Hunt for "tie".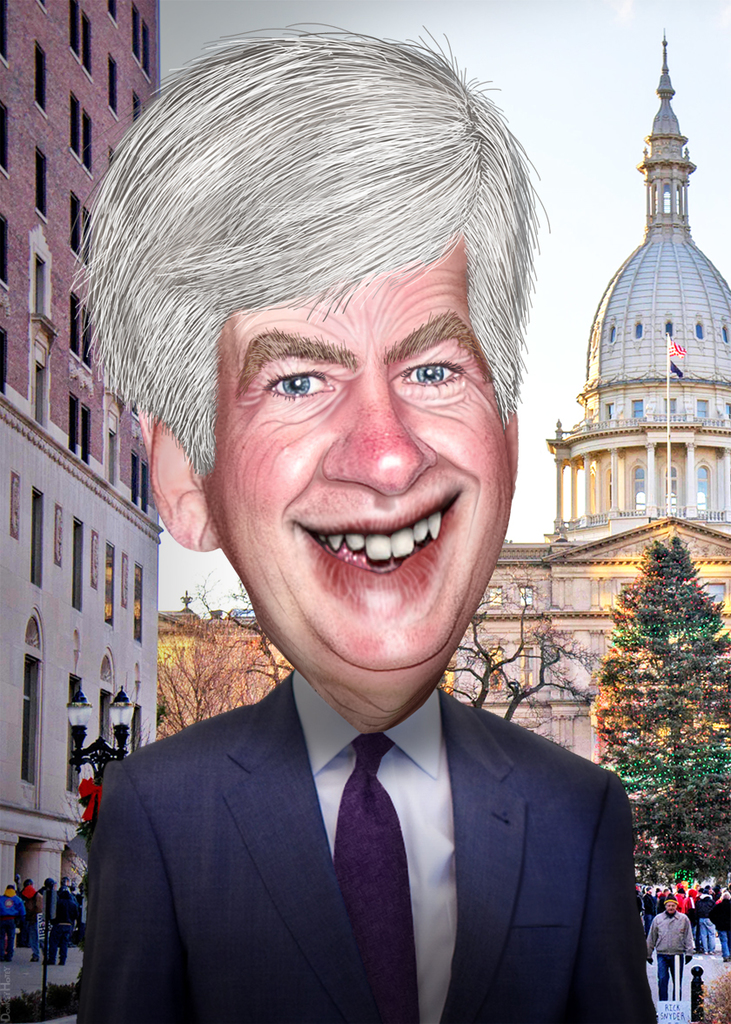
Hunted down at 323,722,431,1023.
